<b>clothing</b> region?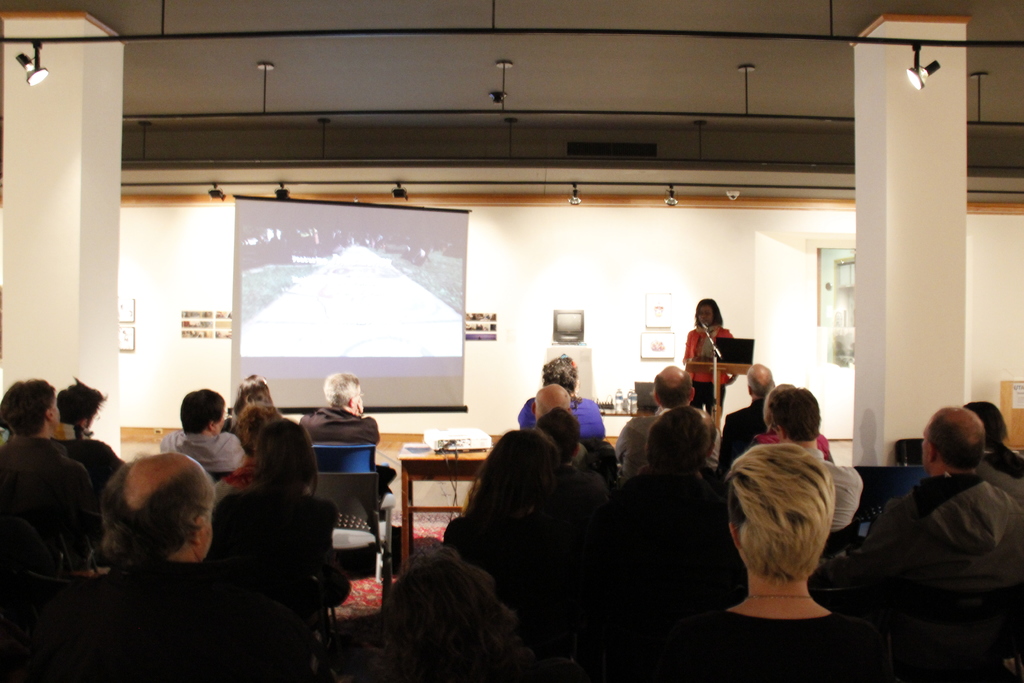
box=[618, 414, 663, 478]
